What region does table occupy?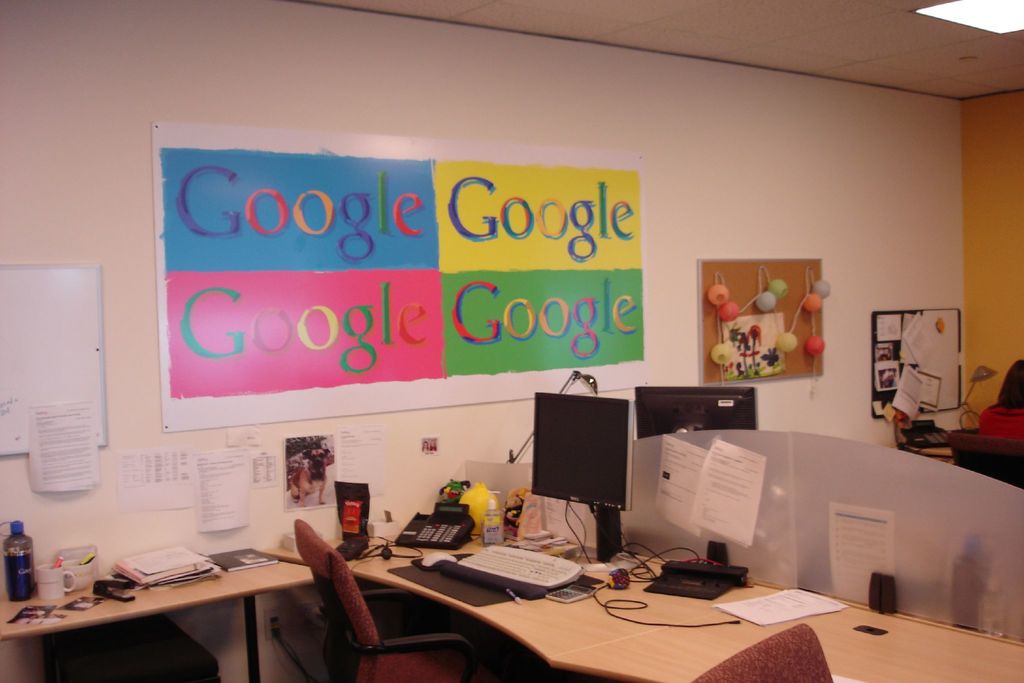
region(0, 545, 318, 682).
